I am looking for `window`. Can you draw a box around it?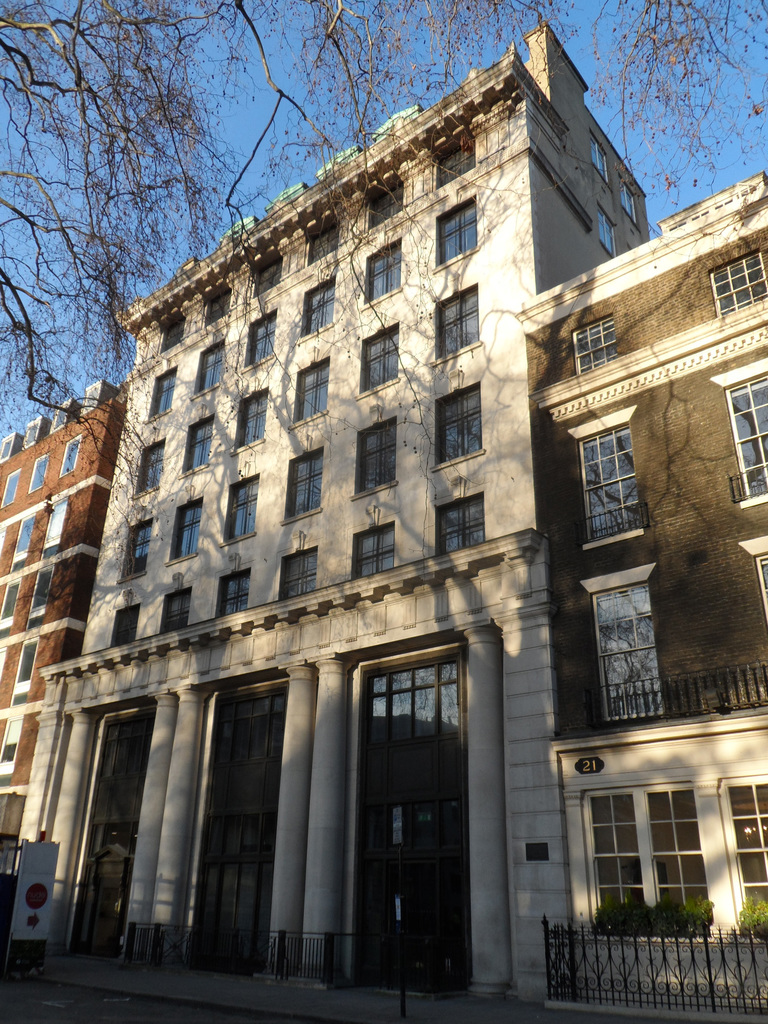
Sure, the bounding box is (166, 500, 203, 561).
